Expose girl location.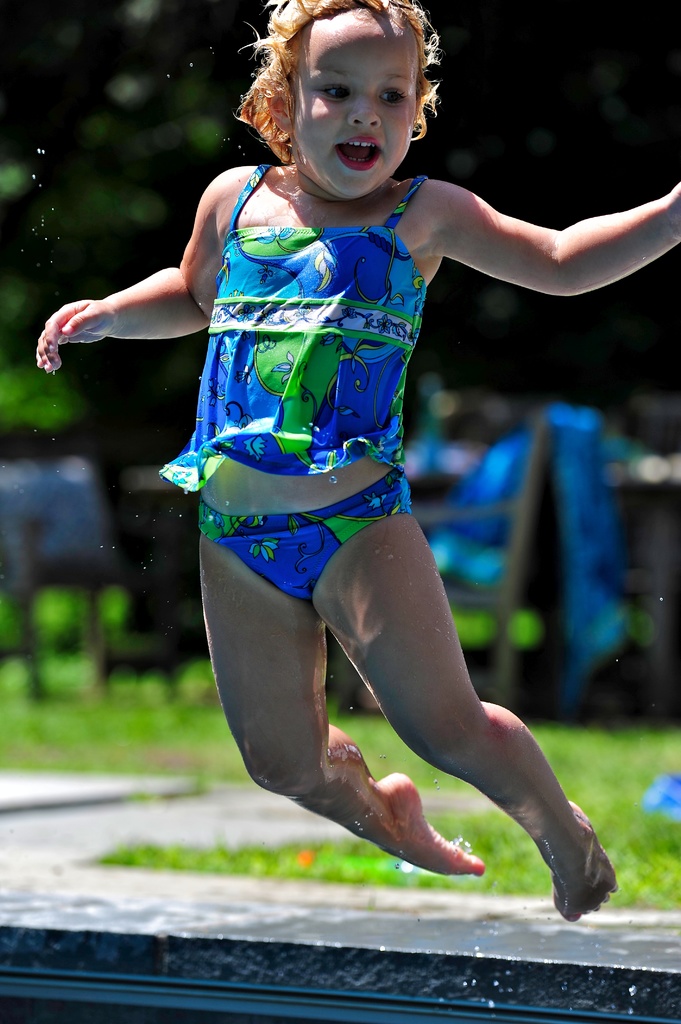
Exposed at (31,0,680,927).
